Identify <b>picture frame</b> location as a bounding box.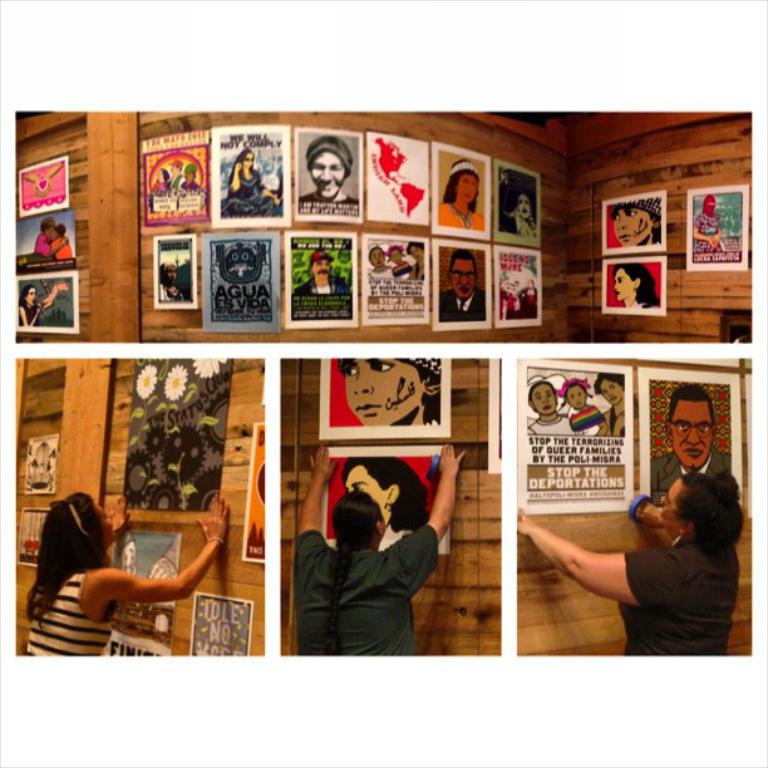
crop(364, 230, 433, 338).
